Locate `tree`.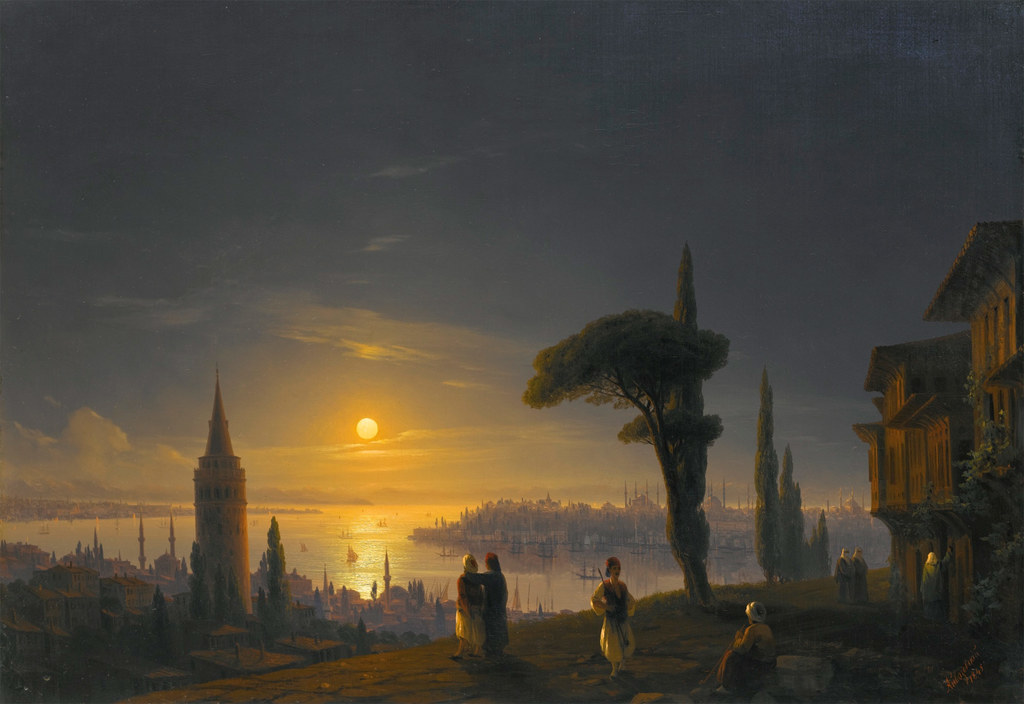
Bounding box: 255, 587, 266, 616.
